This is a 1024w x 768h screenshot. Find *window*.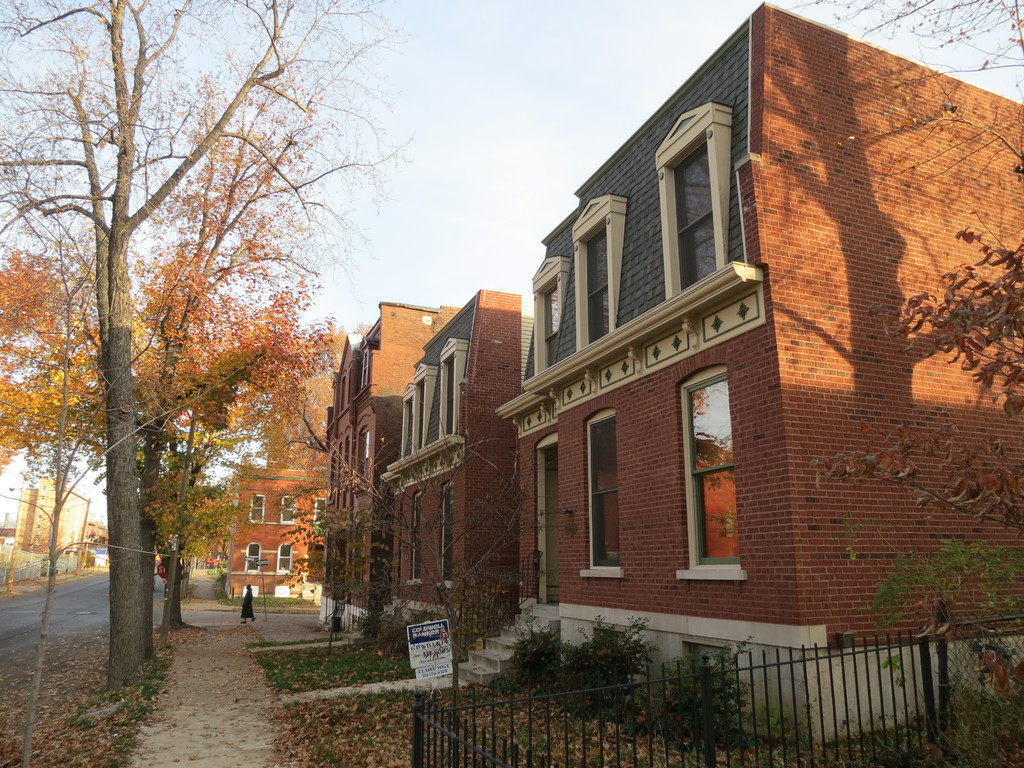
Bounding box: bbox=[579, 225, 608, 344].
